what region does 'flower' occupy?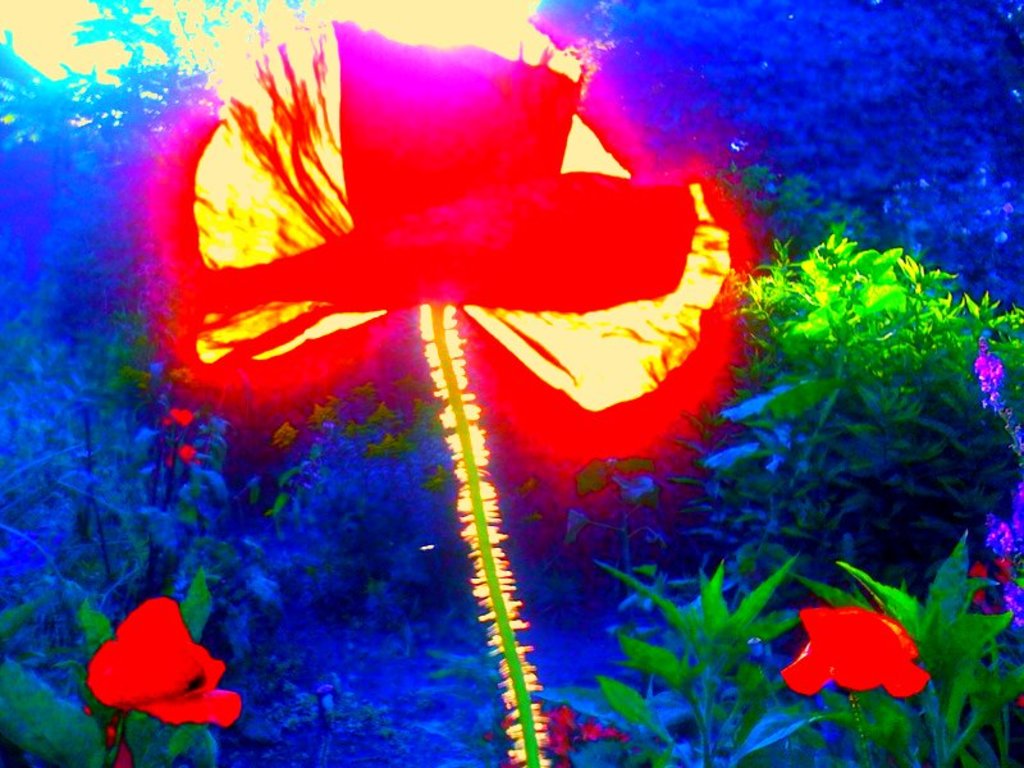
rect(141, 0, 758, 518).
